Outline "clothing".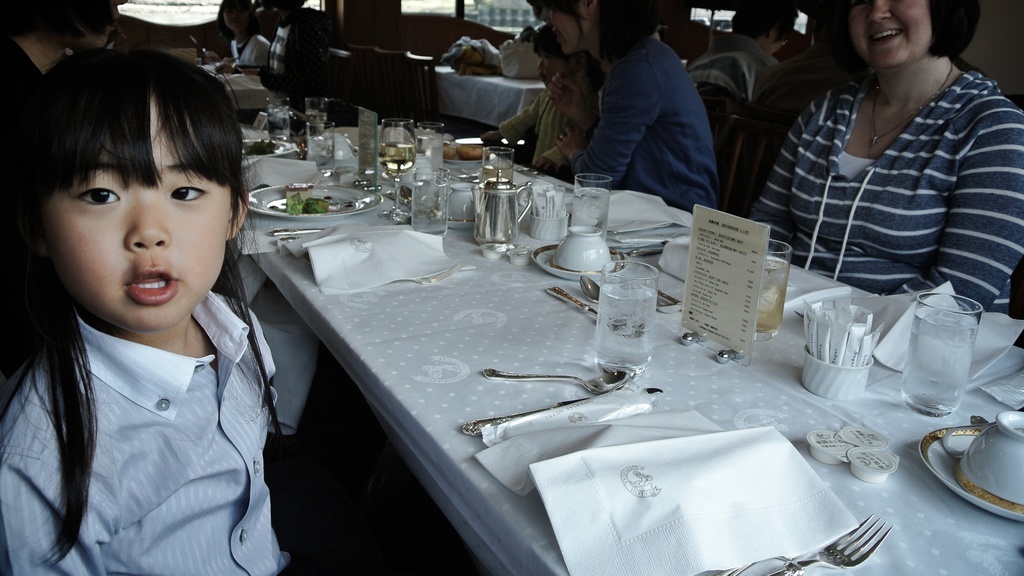
Outline: 0/285/303/575.
